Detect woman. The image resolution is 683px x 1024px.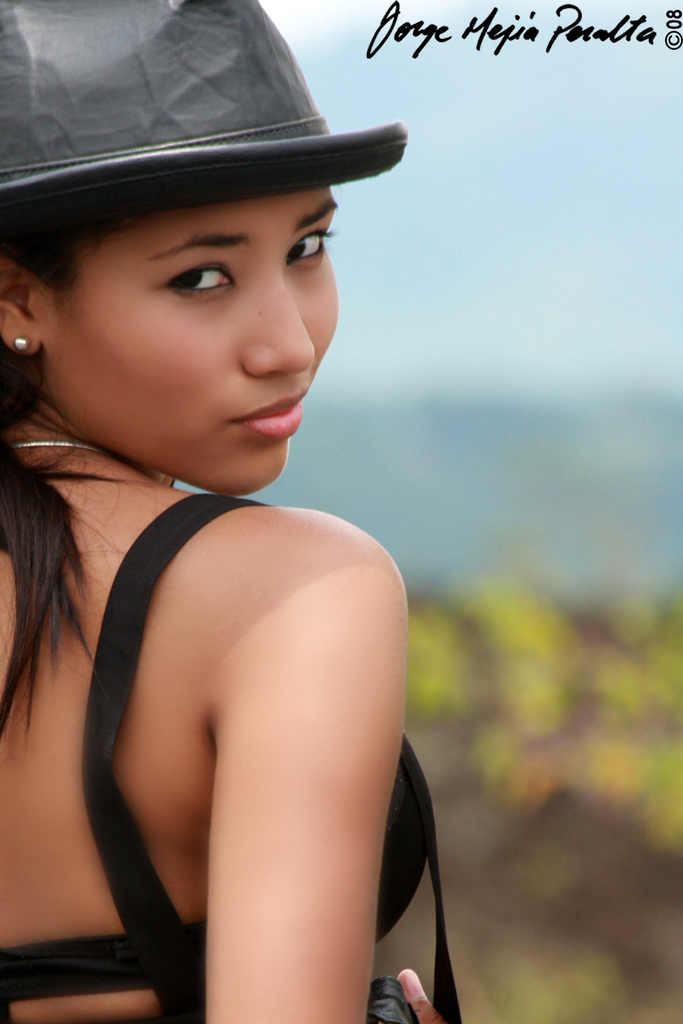
x1=0 y1=0 x2=460 y2=1023.
